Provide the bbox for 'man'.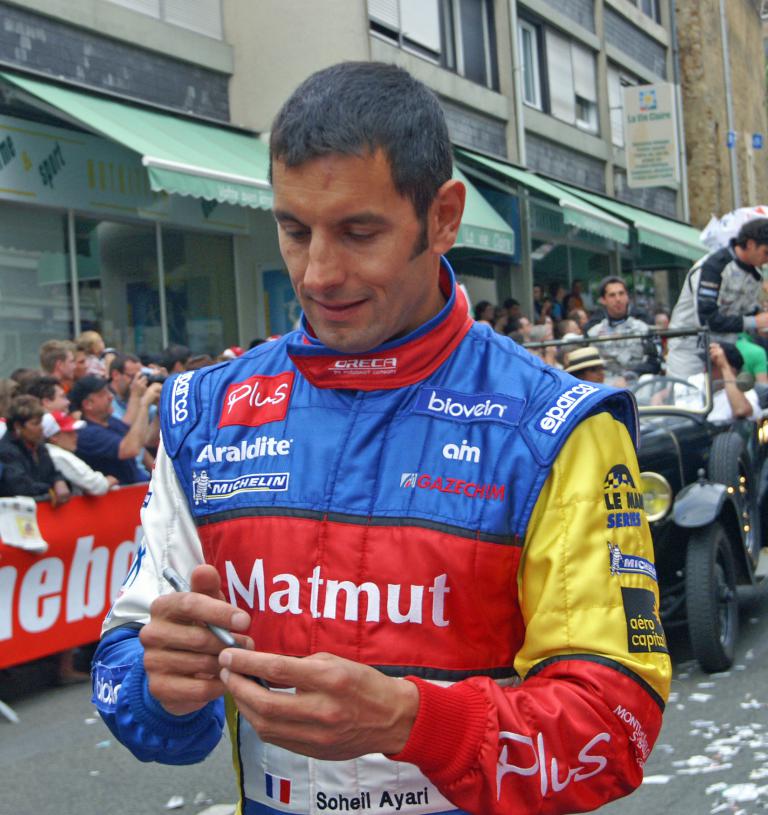
left=38, top=344, right=83, bottom=399.
